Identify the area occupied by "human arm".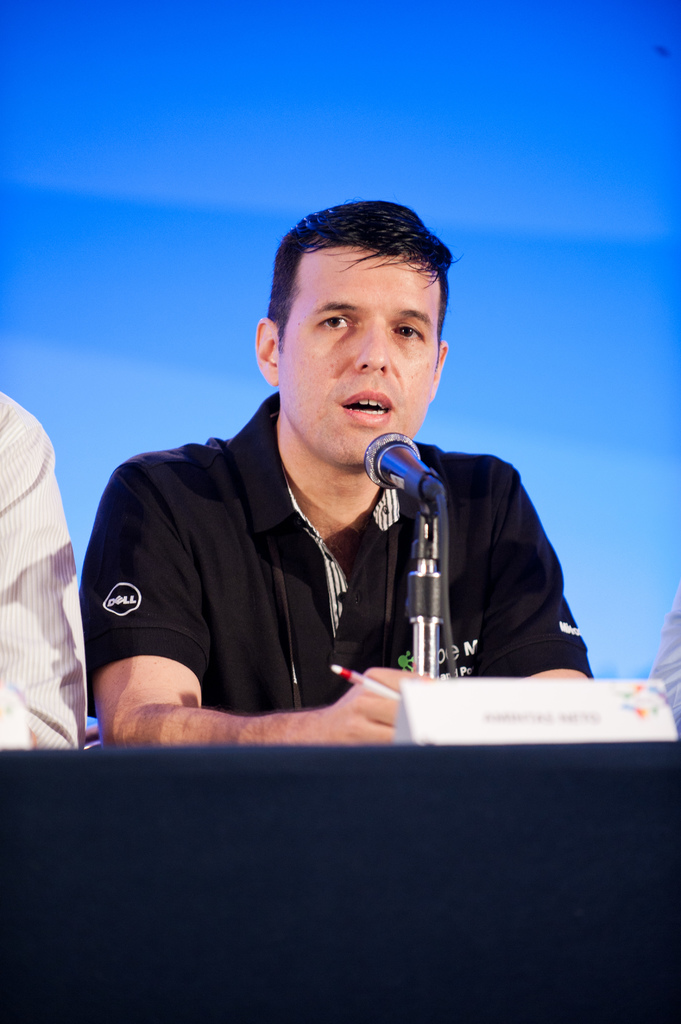
Area: detection(78, 465, 433, 742).
